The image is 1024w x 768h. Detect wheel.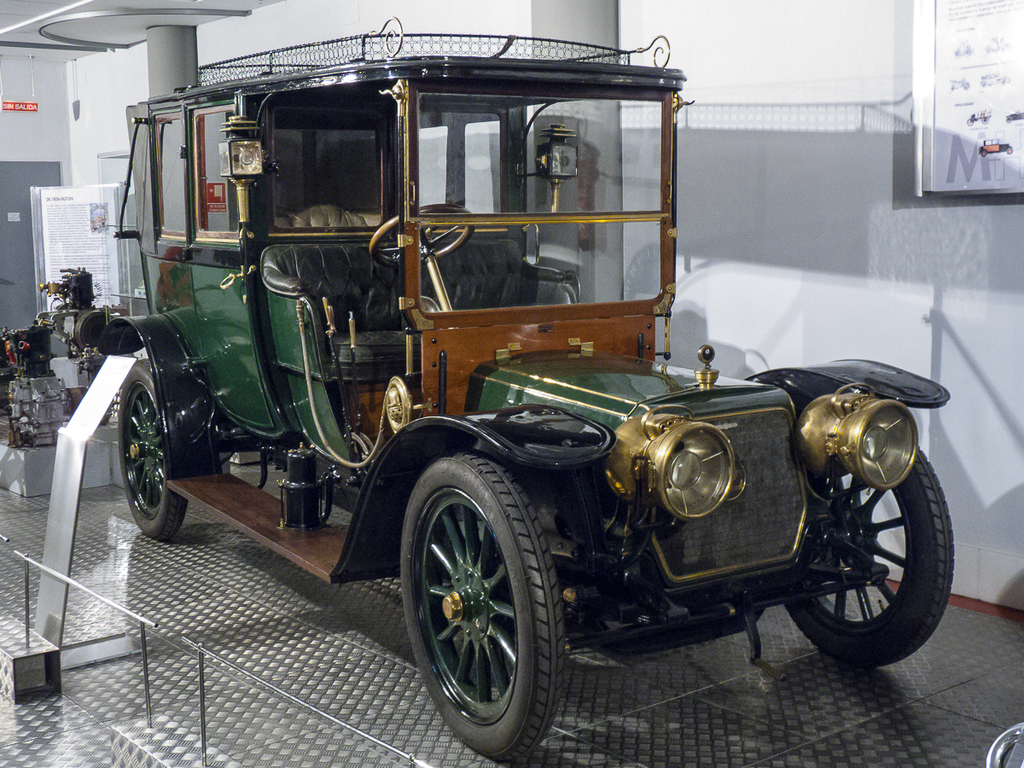
Detection: select_region(361, 204, 479, 276).
